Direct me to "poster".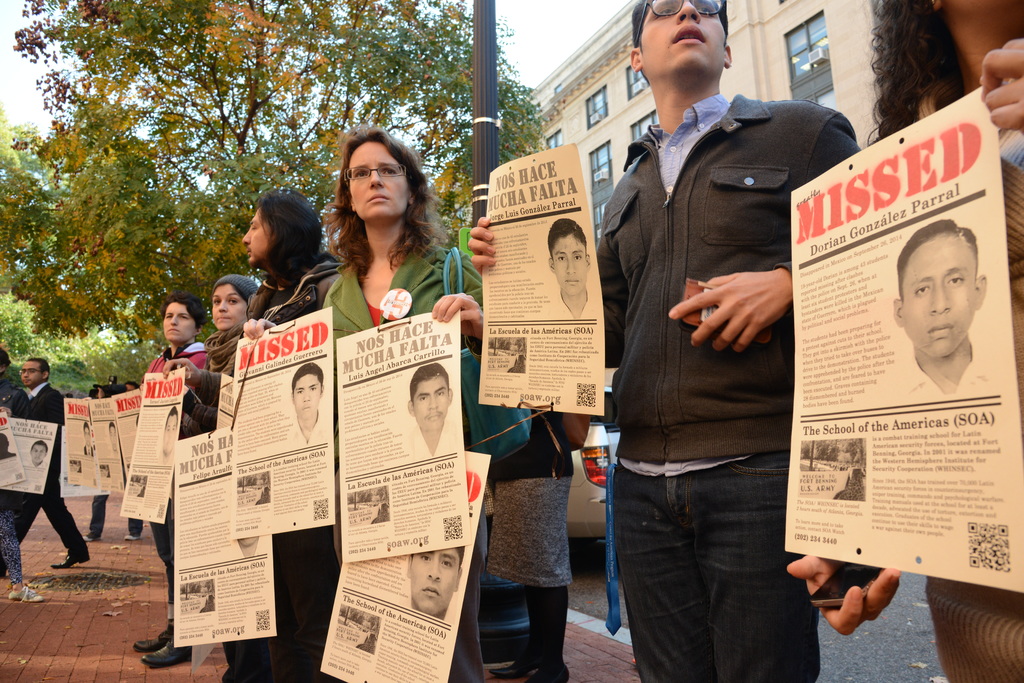
Direction: 59 398 98 482.
